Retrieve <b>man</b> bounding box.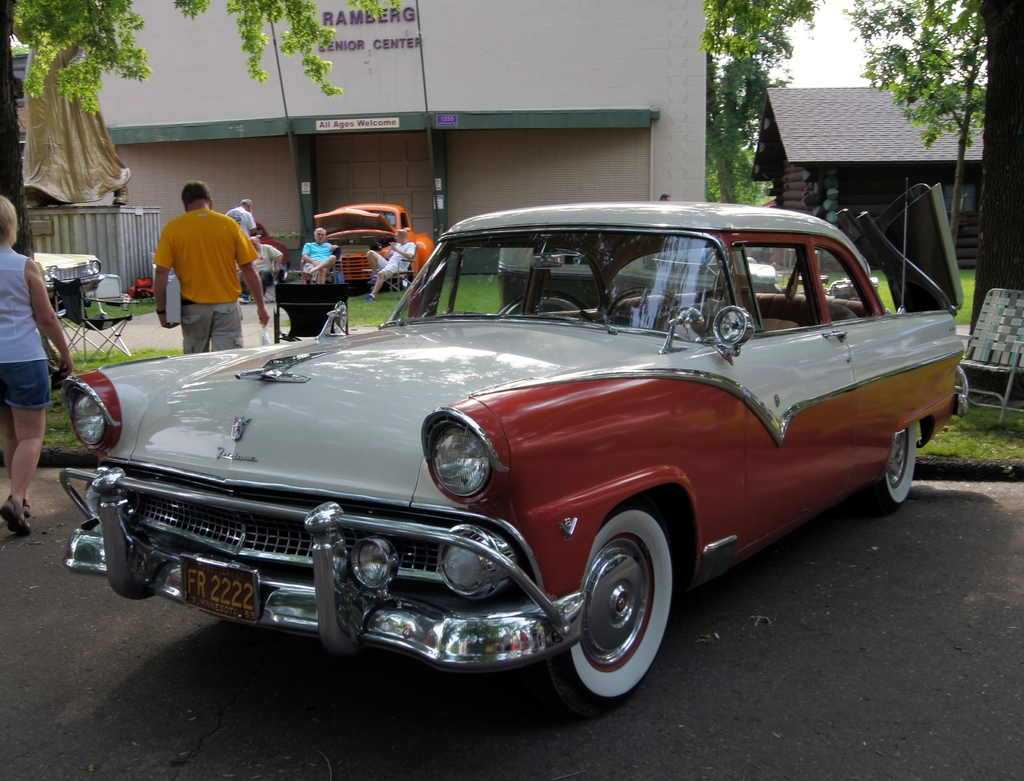
Bounding box: Rect(301, 225, 340, 284).
